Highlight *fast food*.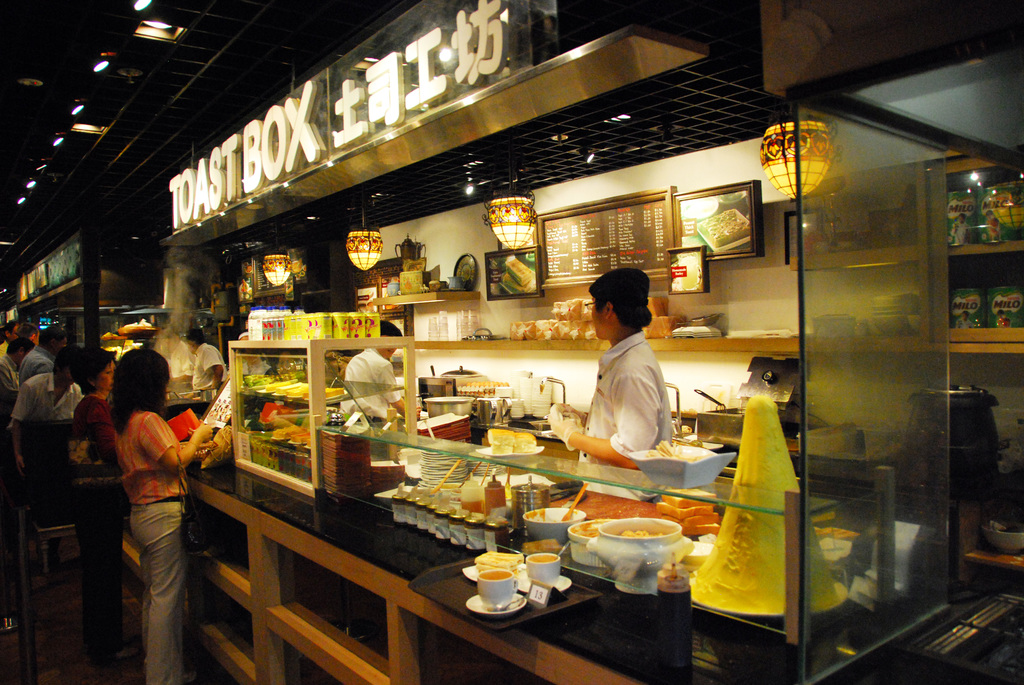
Highlighted region: [509,297,684,338].
